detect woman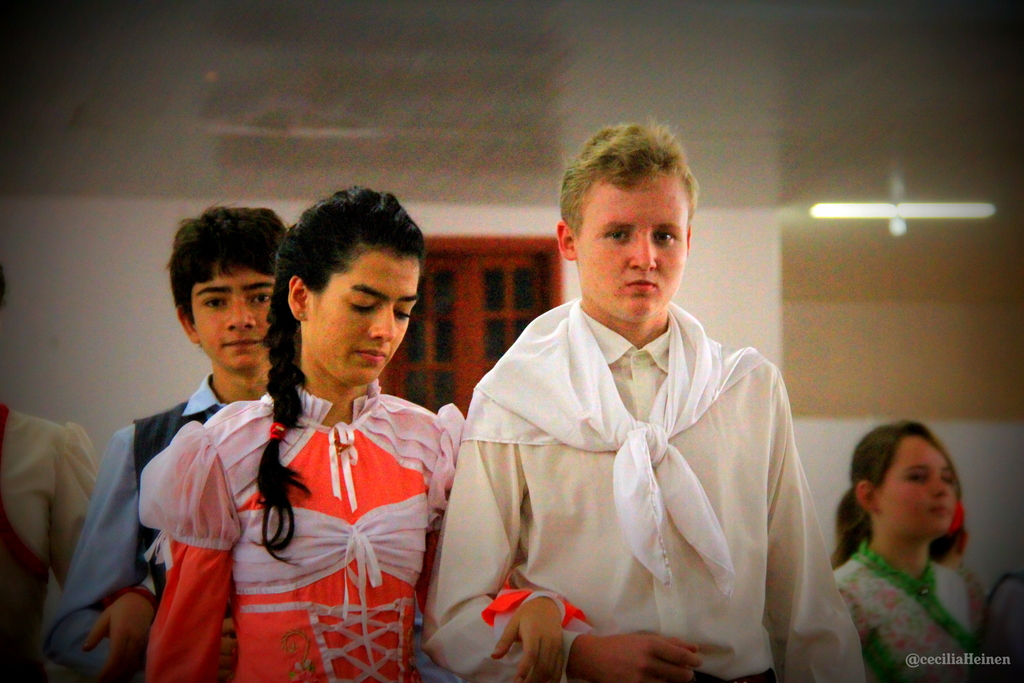
(202, 190, 463, 665)
